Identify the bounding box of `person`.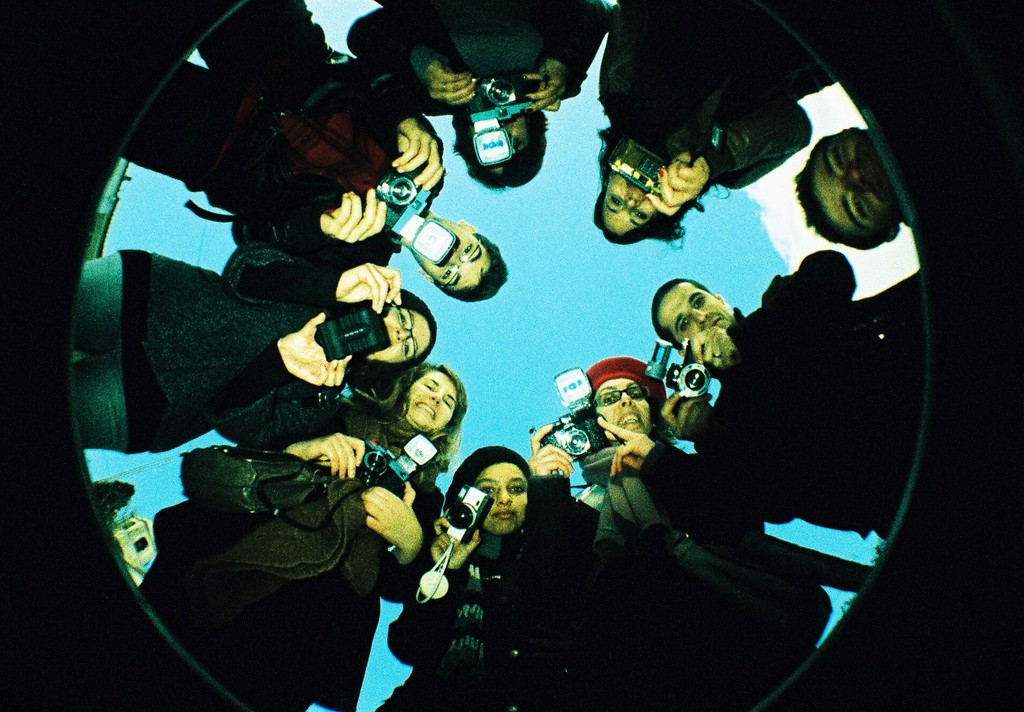
select_region(342, 0, 616, 187).
